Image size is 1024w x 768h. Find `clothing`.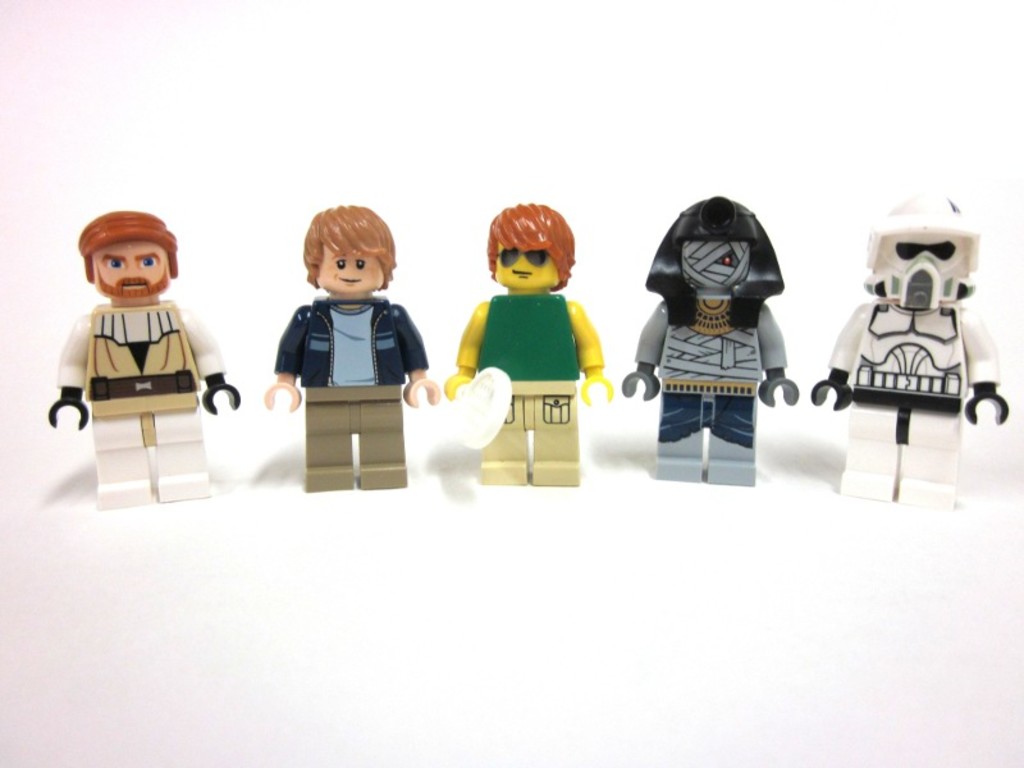
[x1=268, y1=288, x2=435, y2=461].
